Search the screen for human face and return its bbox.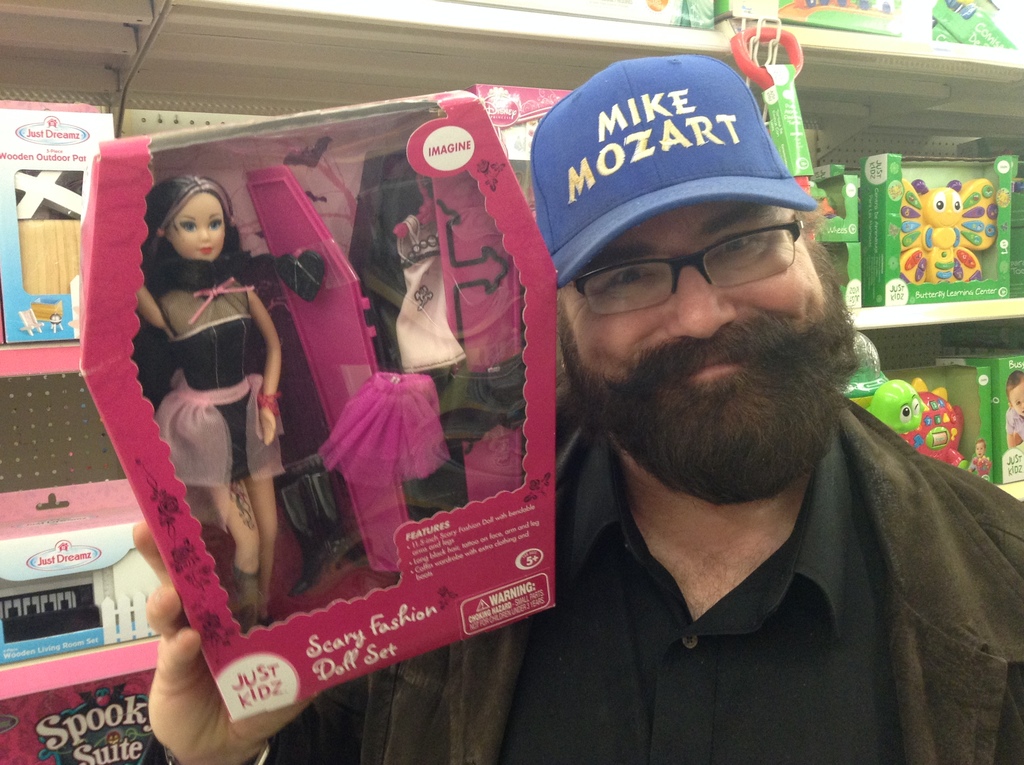
Found: <box>559,204,830,487</box>.
